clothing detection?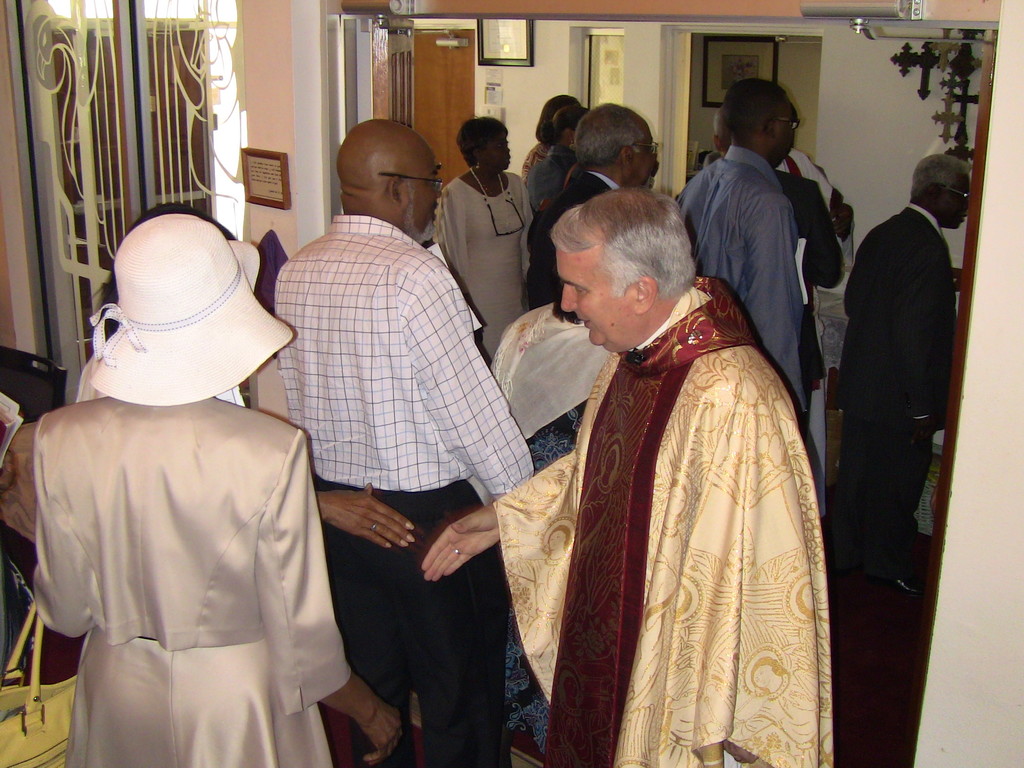
select_region(516, 131, 552, 175)
